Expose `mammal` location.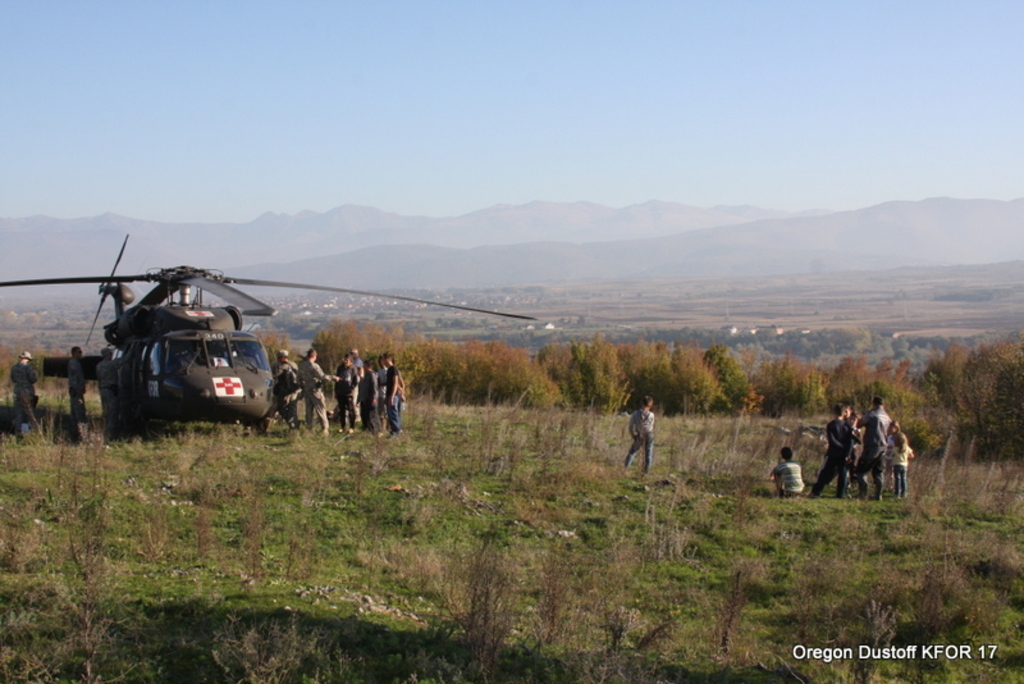
Exposed at [left=9, top=351, right=36, bottom=439].
